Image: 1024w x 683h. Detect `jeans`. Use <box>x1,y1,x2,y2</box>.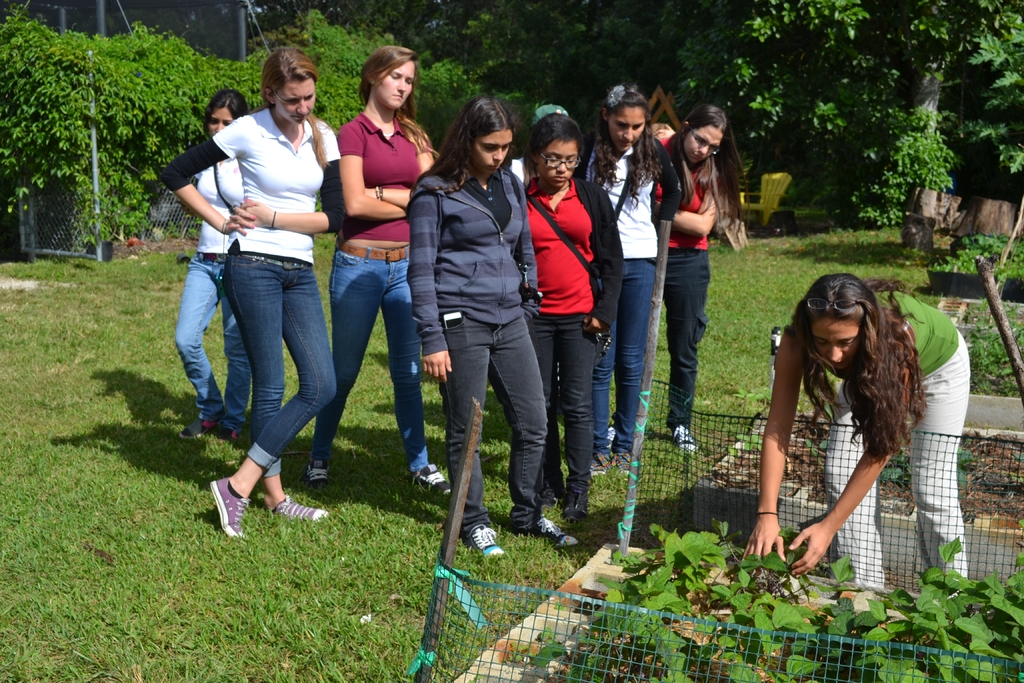
<box>317,240,415,461</box>.
